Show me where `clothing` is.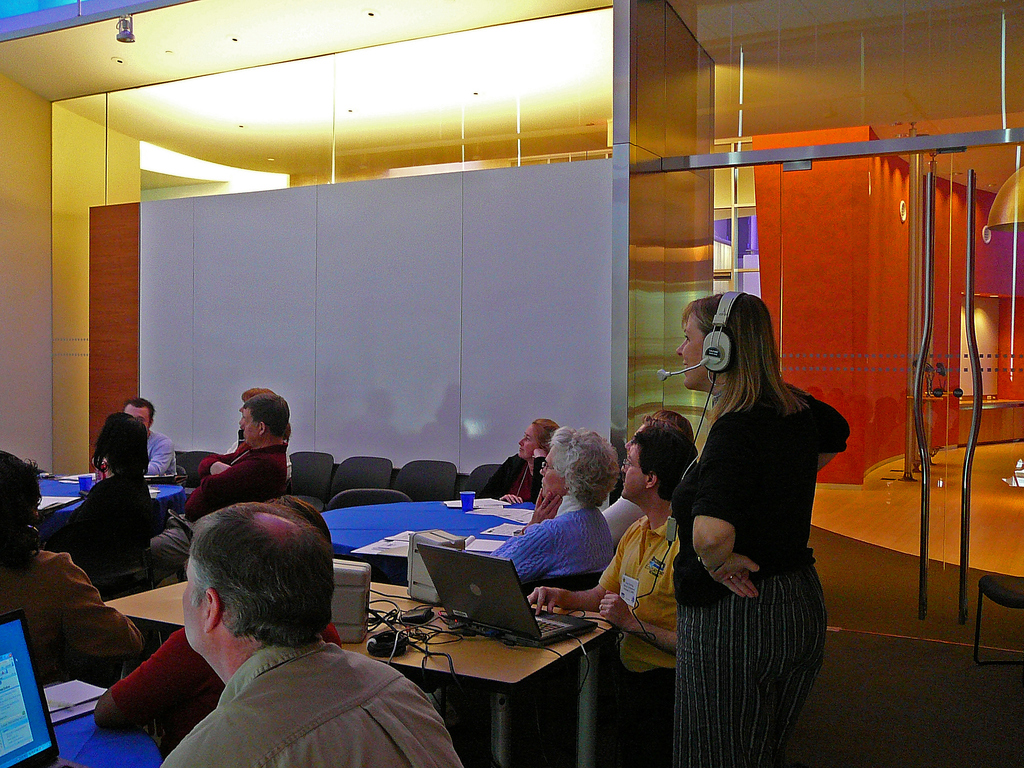
`clothing` is at l=602, t=495, r=637, b=542.
